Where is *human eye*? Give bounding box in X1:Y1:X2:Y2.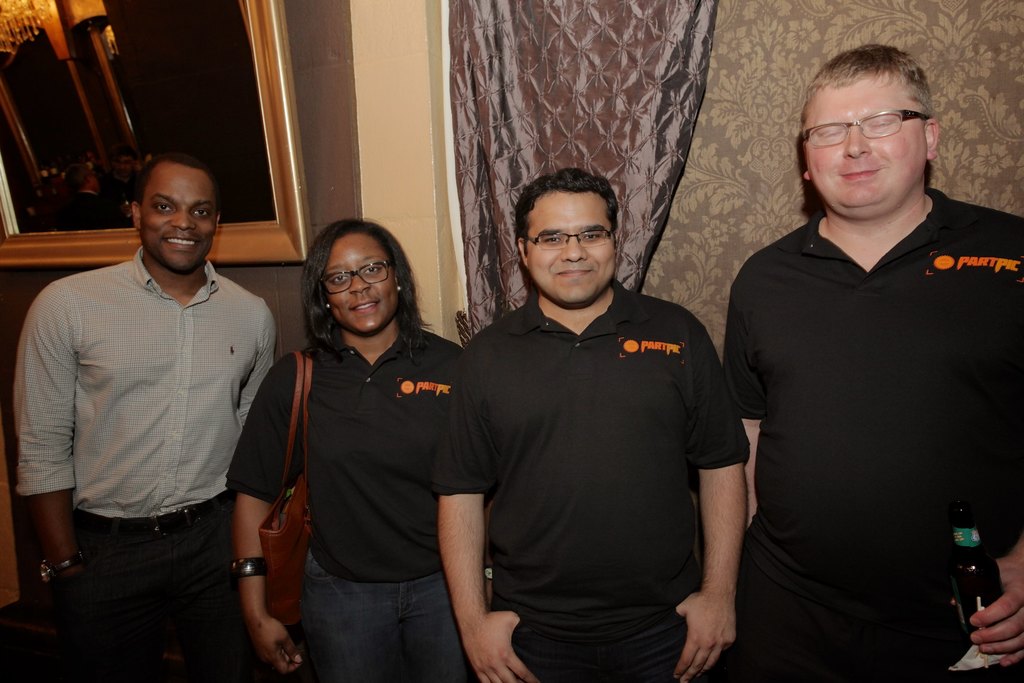
819:128:841:141.
